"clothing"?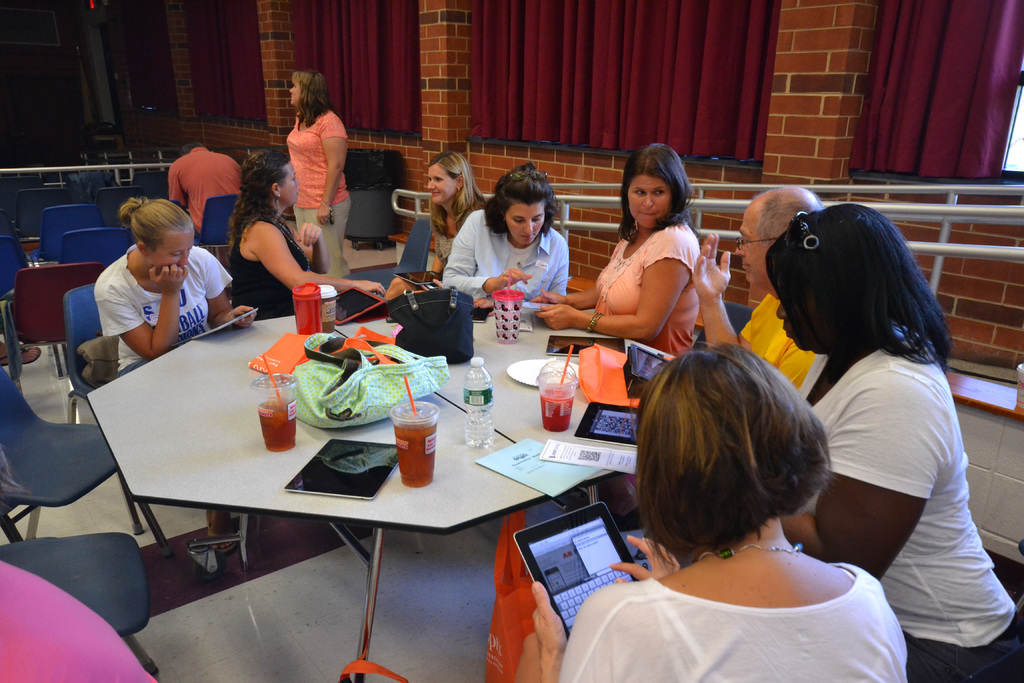
Rect(565, 577, 913, 682)
